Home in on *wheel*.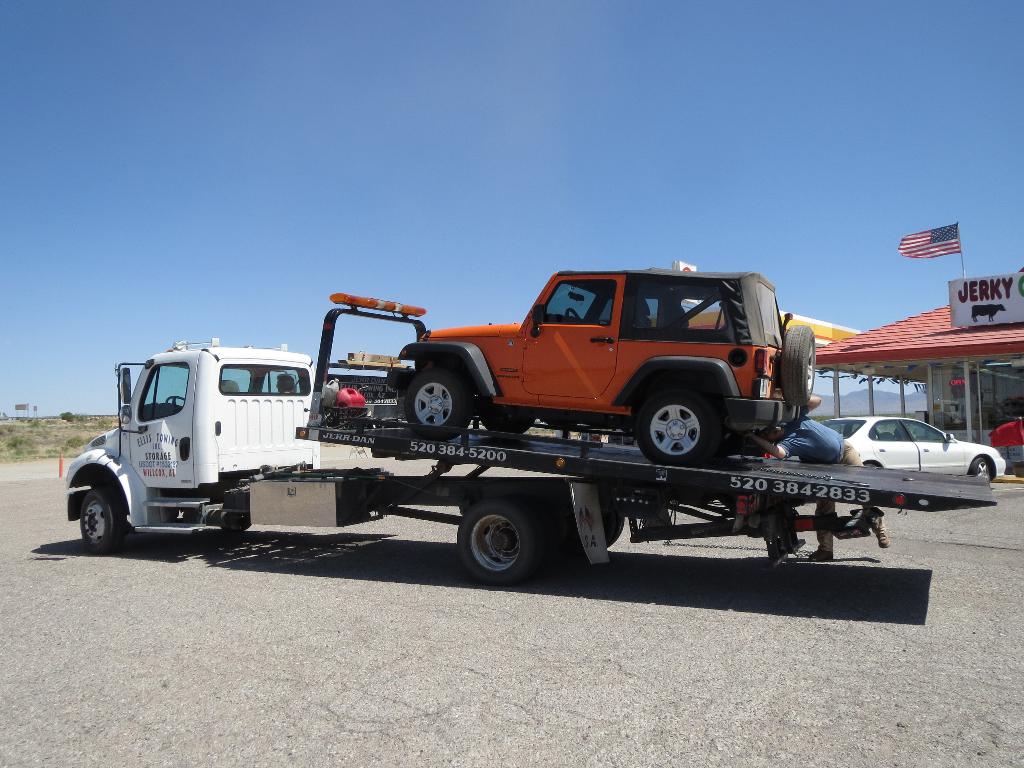
Homed in at select_region(456, 502, 540, 587).
